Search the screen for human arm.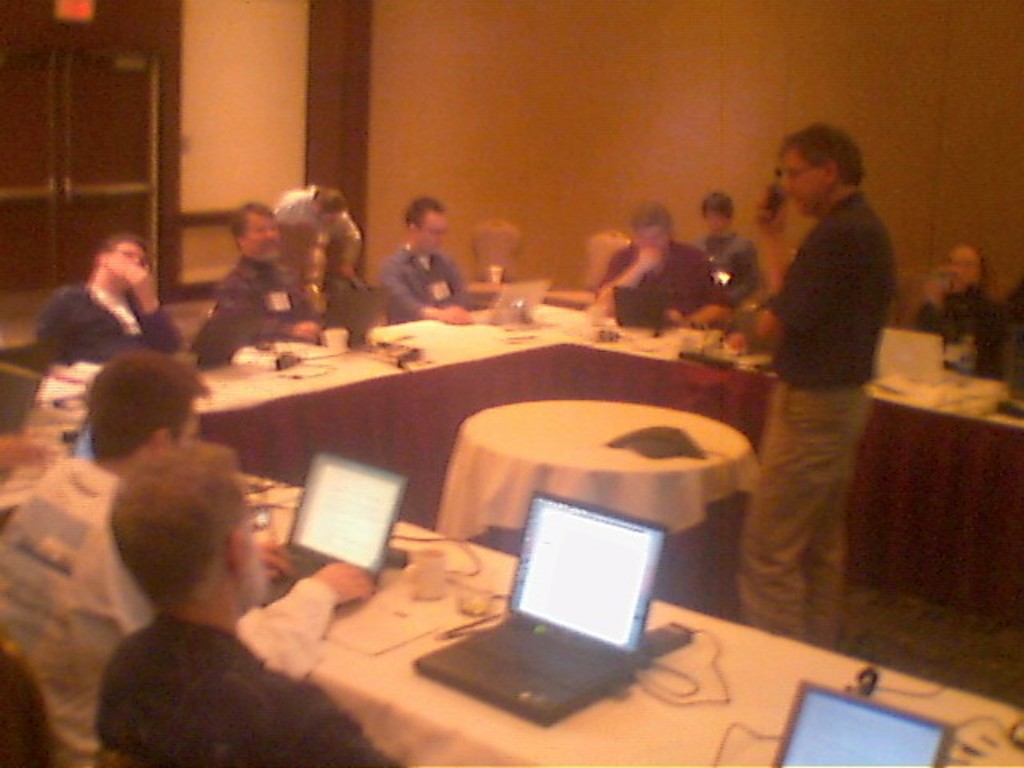
Found at [left=294, top=707, right=402, bottom=766].
